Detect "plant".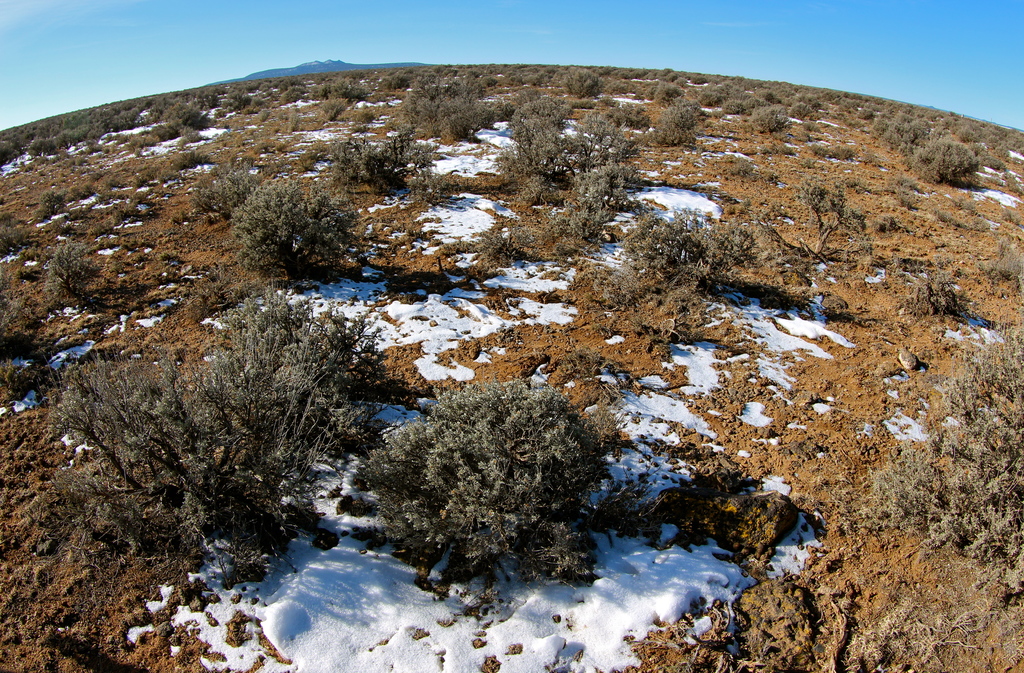
Detected at box(618, 107, 655, 128).
